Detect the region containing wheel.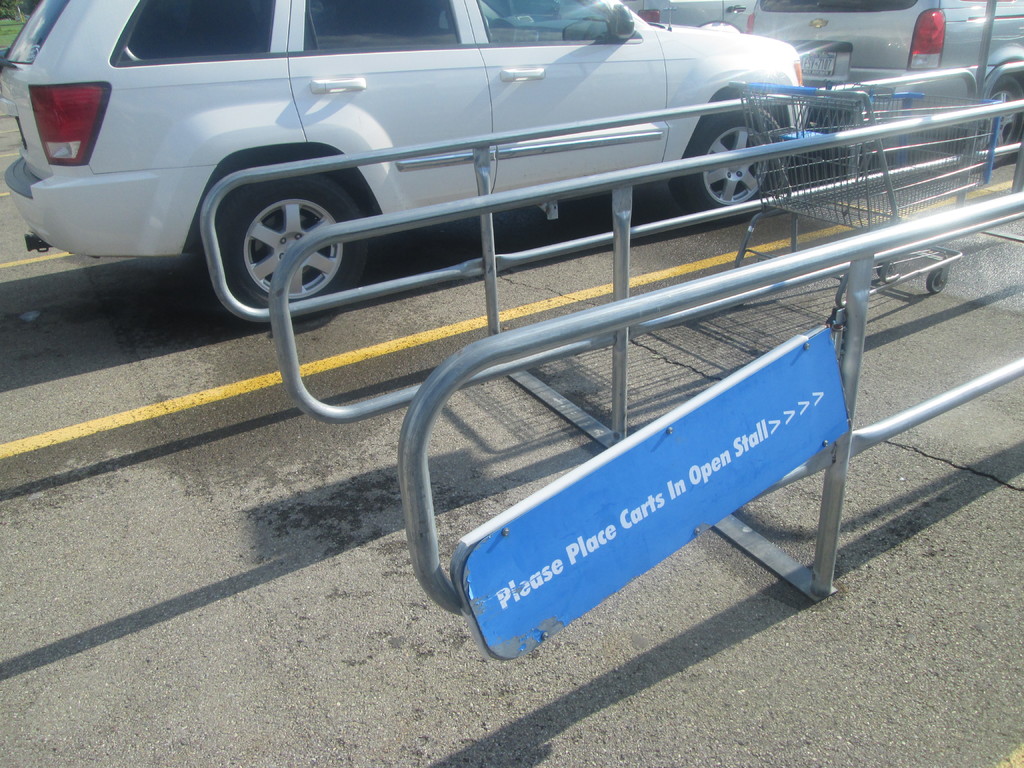
[left=673, top=100, right=790, bottom=220].
